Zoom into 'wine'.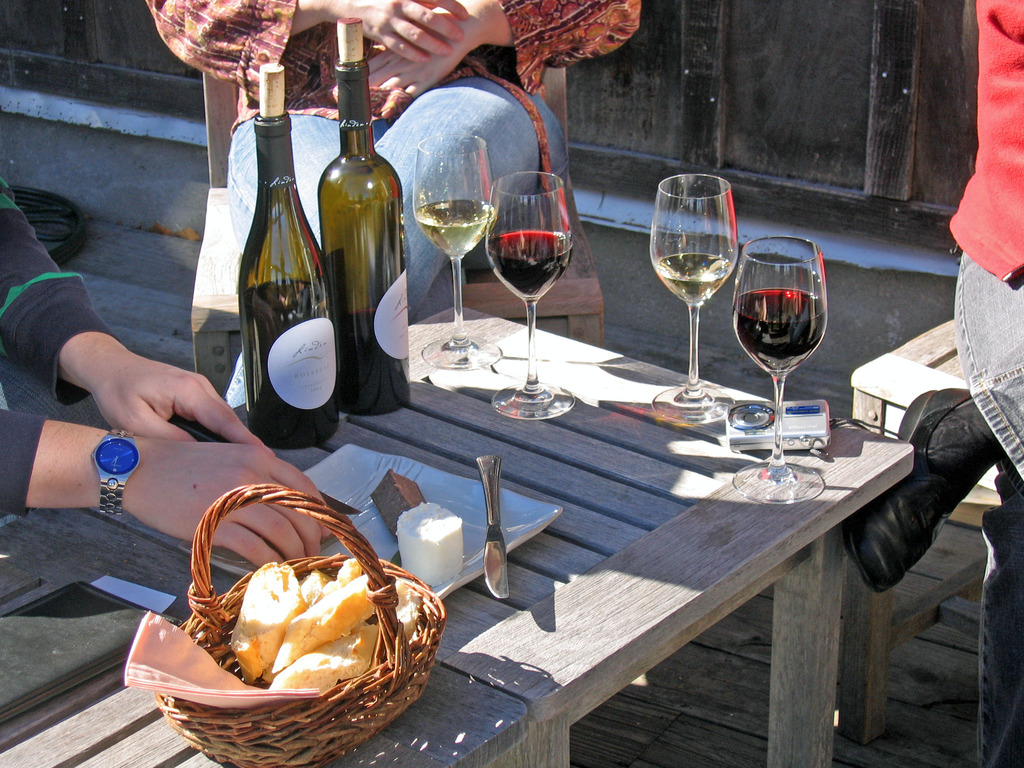
Zoom target: detection(730, 285, 830, 373).
